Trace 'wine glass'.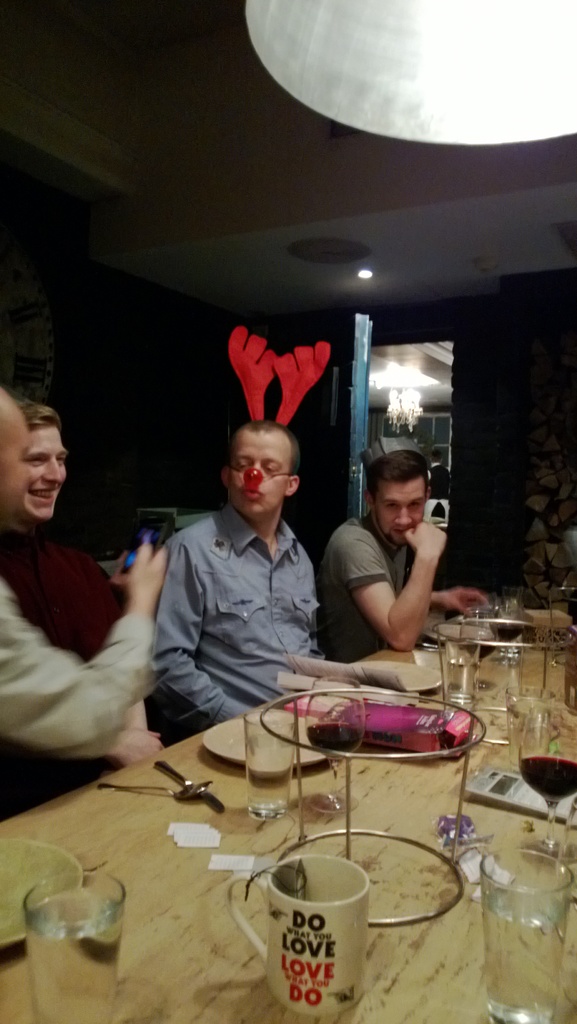
Traced to 521,712,576,860.
